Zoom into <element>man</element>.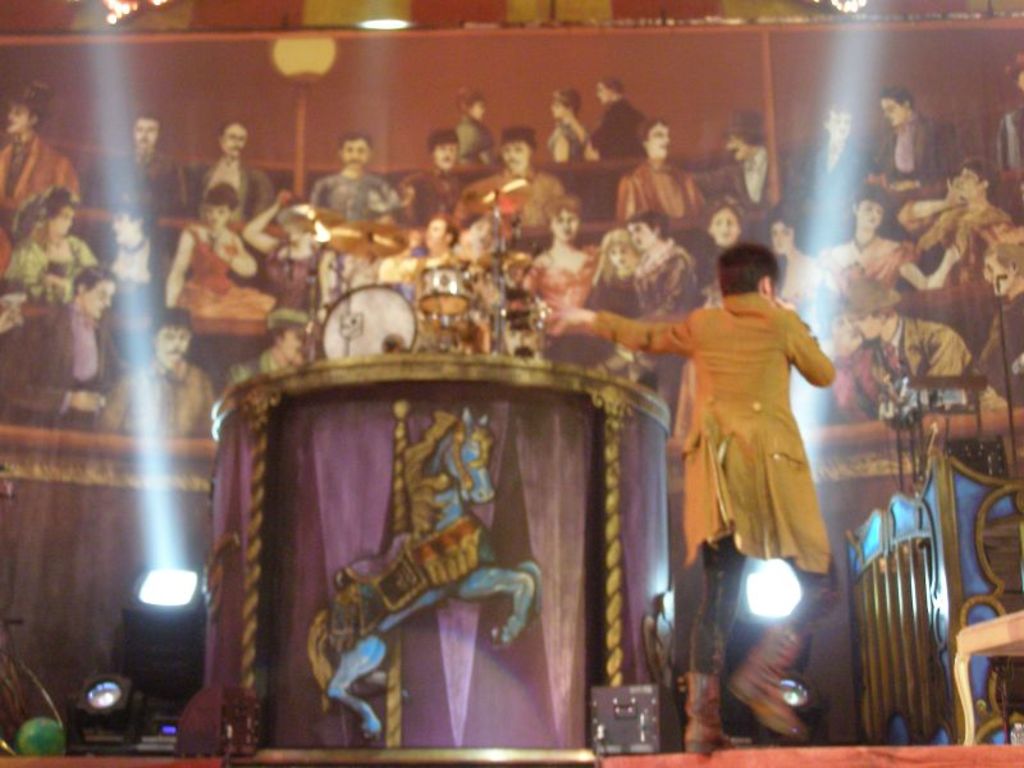
Zoom target: <bbox>189, 118, 279, 212</bbox>.
